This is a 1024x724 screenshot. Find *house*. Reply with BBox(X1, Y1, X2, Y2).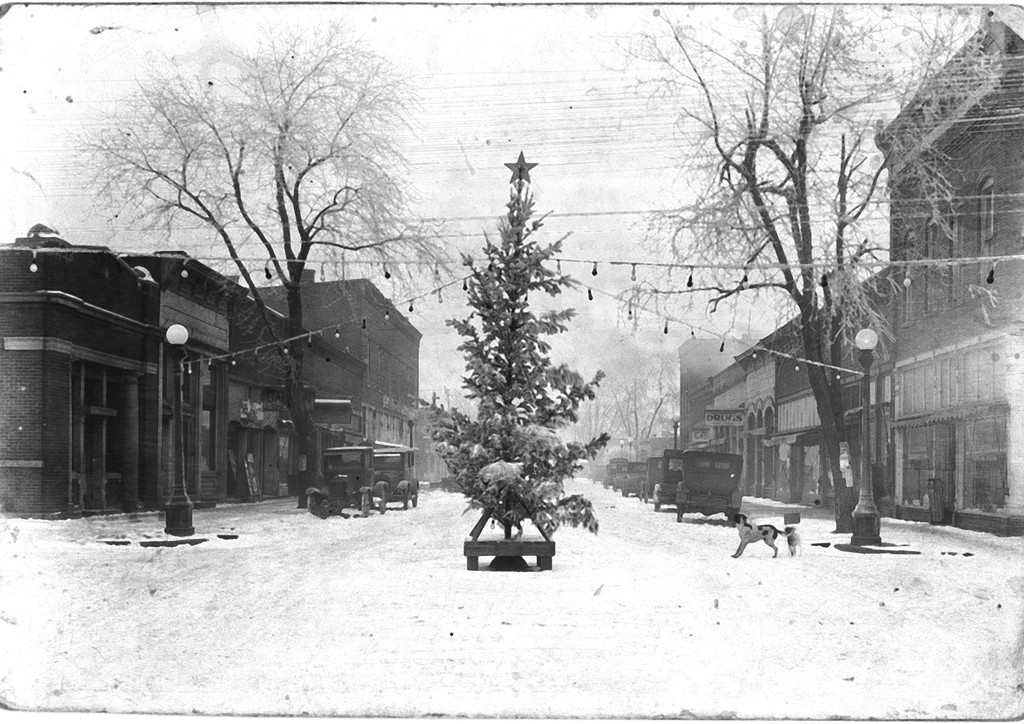
BBox(241, 307, 316, 508).
